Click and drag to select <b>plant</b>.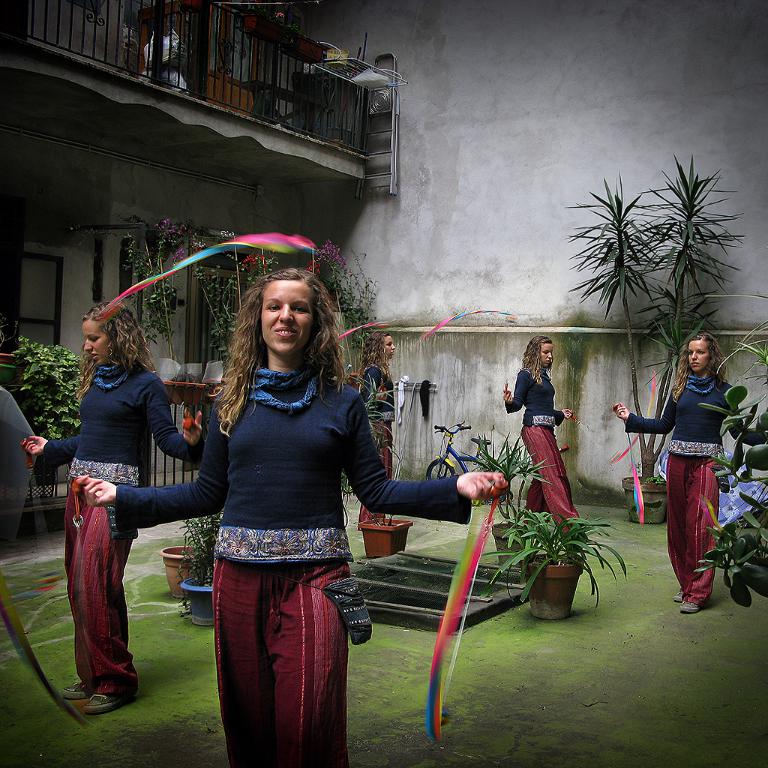
Selection: bbox=(13, 331, 94, 510).
